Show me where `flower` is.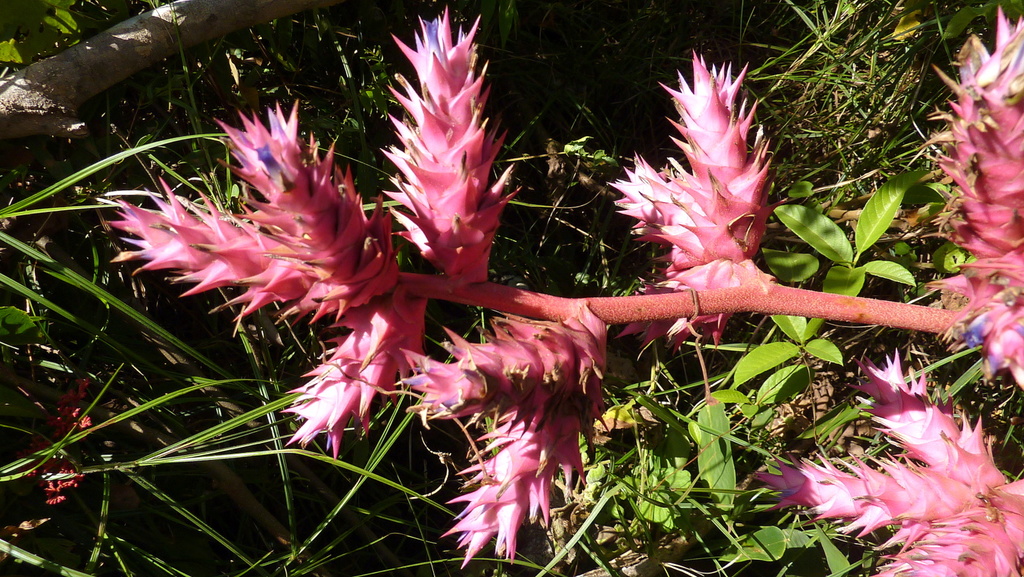
`flower` is at 281, 284, 426, 462.
